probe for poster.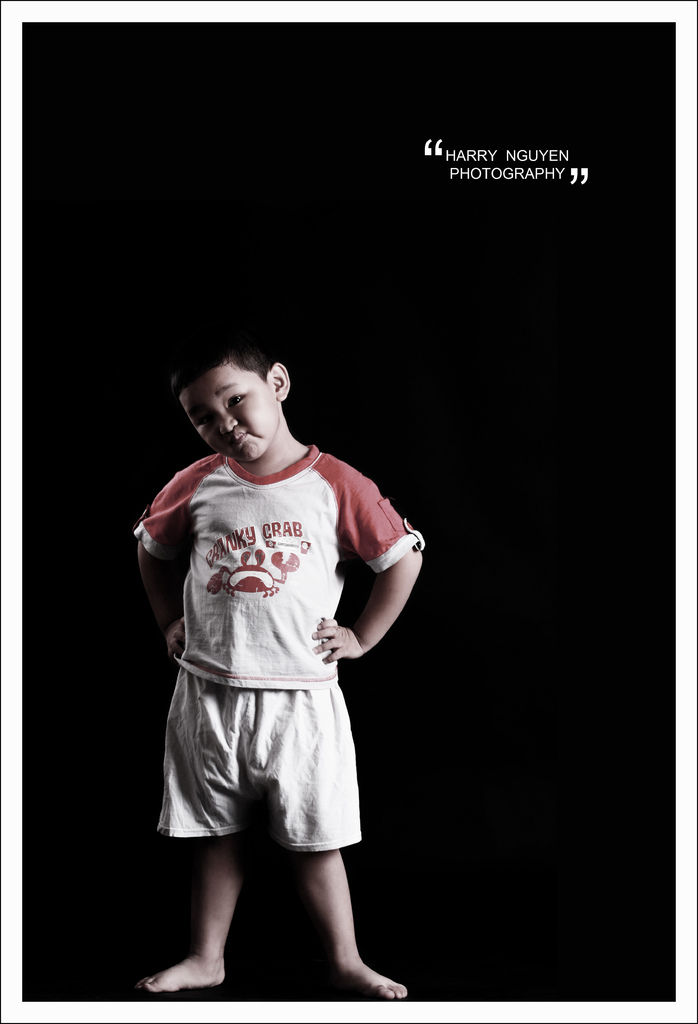
Probe result: {"left": 0, "top": 0, "right": 697, "bottom": 1023}.
